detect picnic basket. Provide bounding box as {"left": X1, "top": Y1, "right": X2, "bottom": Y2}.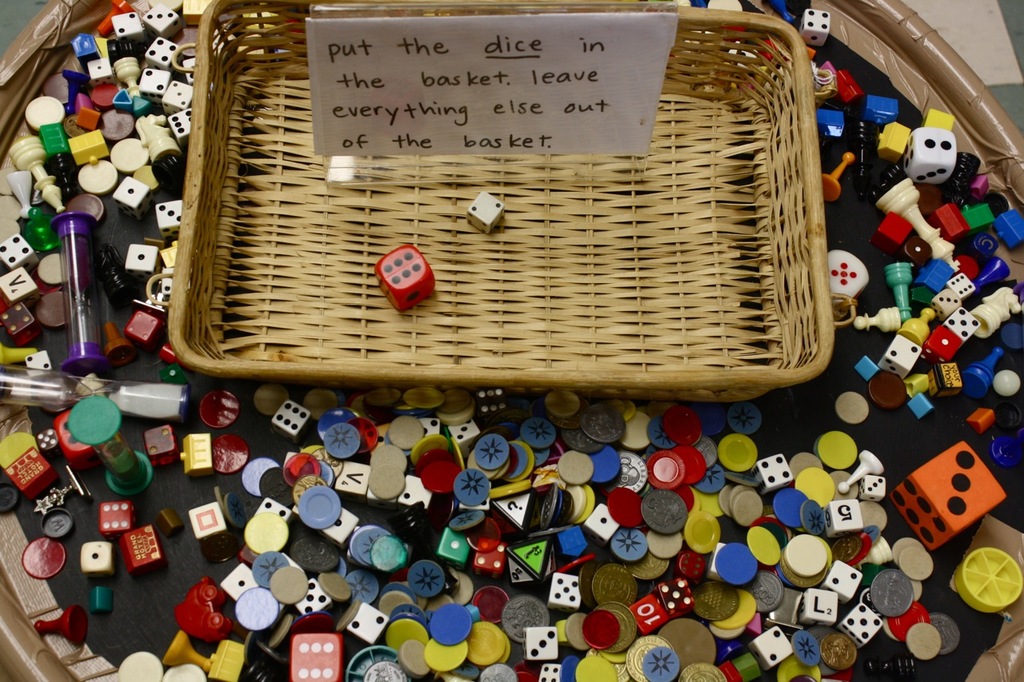
{"left": 166, "top": 0, "right": 834, "bottom": 405}.
